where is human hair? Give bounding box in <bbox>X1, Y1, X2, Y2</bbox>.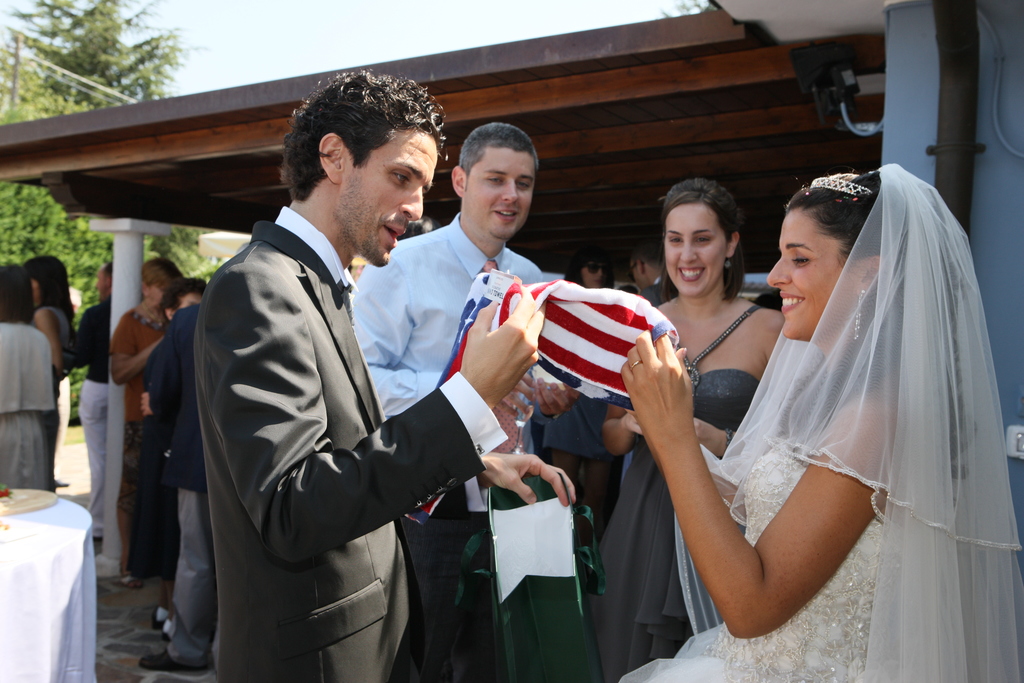
<bbox>288, 74, 438, 217</bbox>.
